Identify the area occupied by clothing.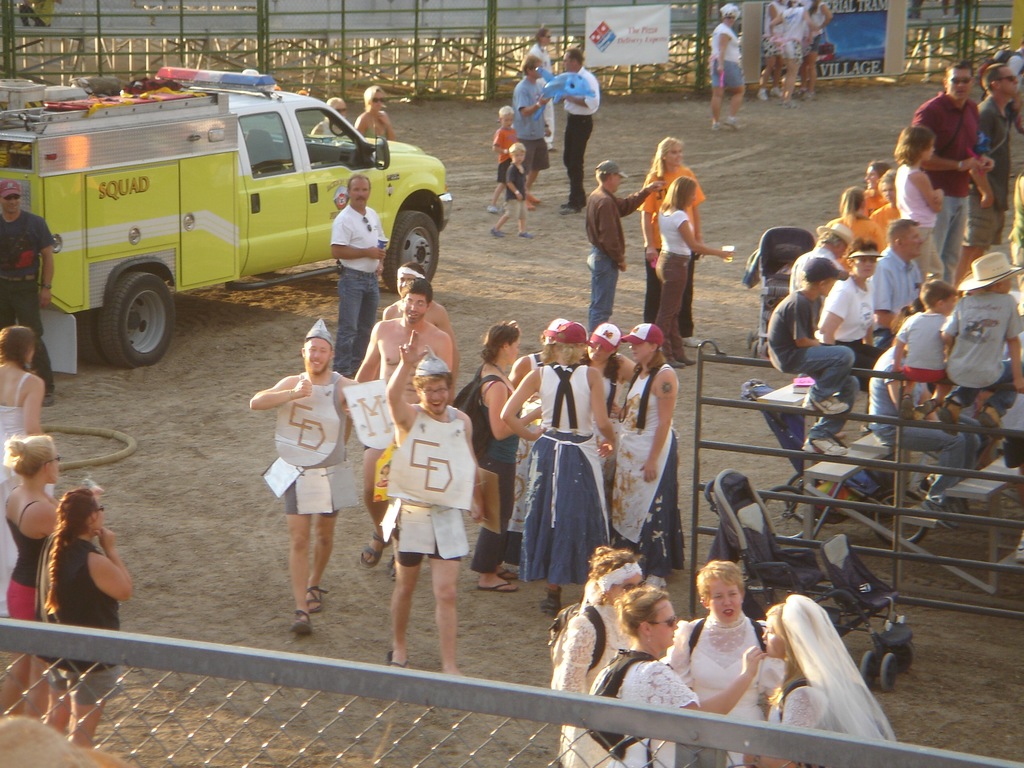
Area: pyautogui.locateOnScreen(614, 659, 701, 767).
